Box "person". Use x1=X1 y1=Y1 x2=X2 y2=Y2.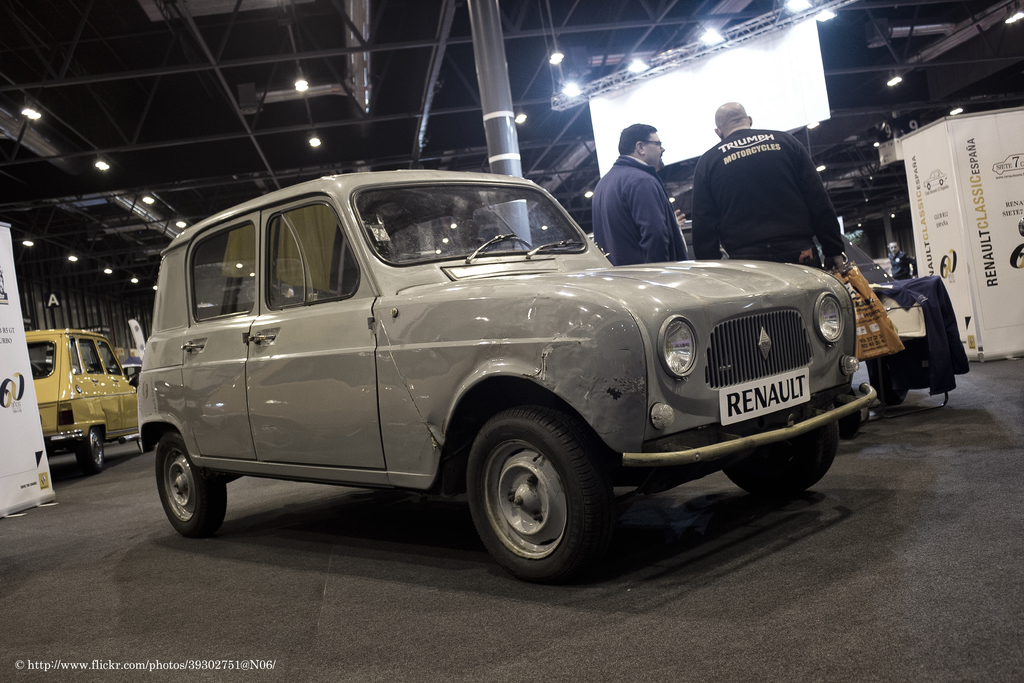
x1=692 y1=97 x2=850 y2=273.
